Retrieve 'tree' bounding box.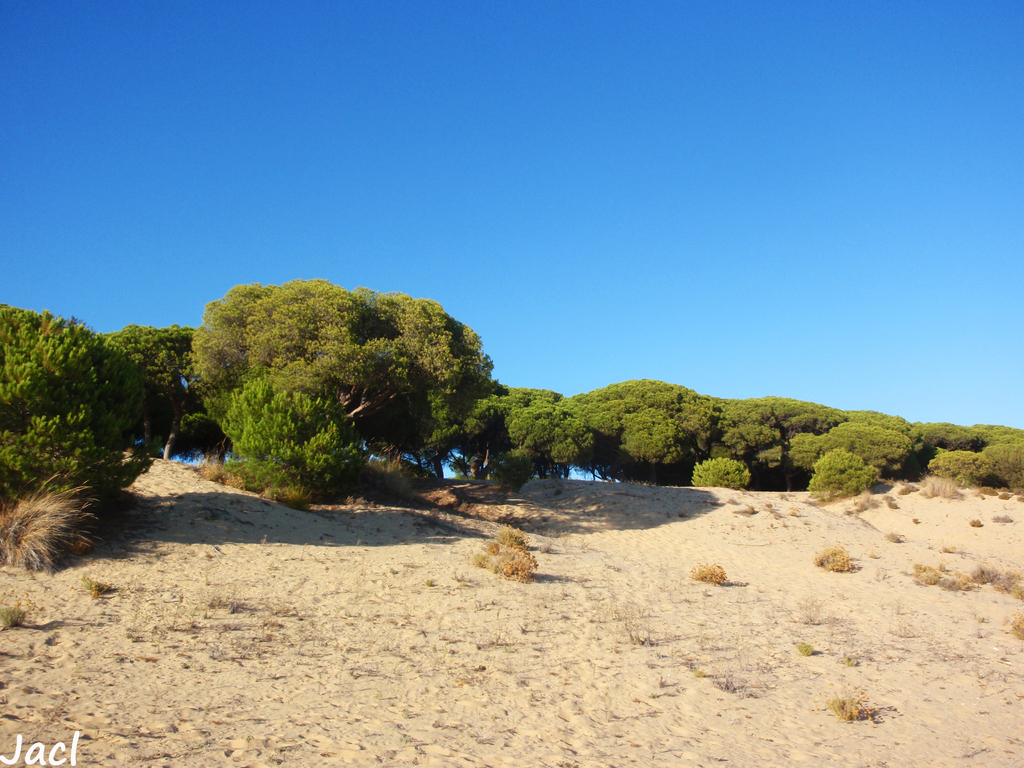
Bounding box: [x1=0, y1=296, x2=155, y2=535].
